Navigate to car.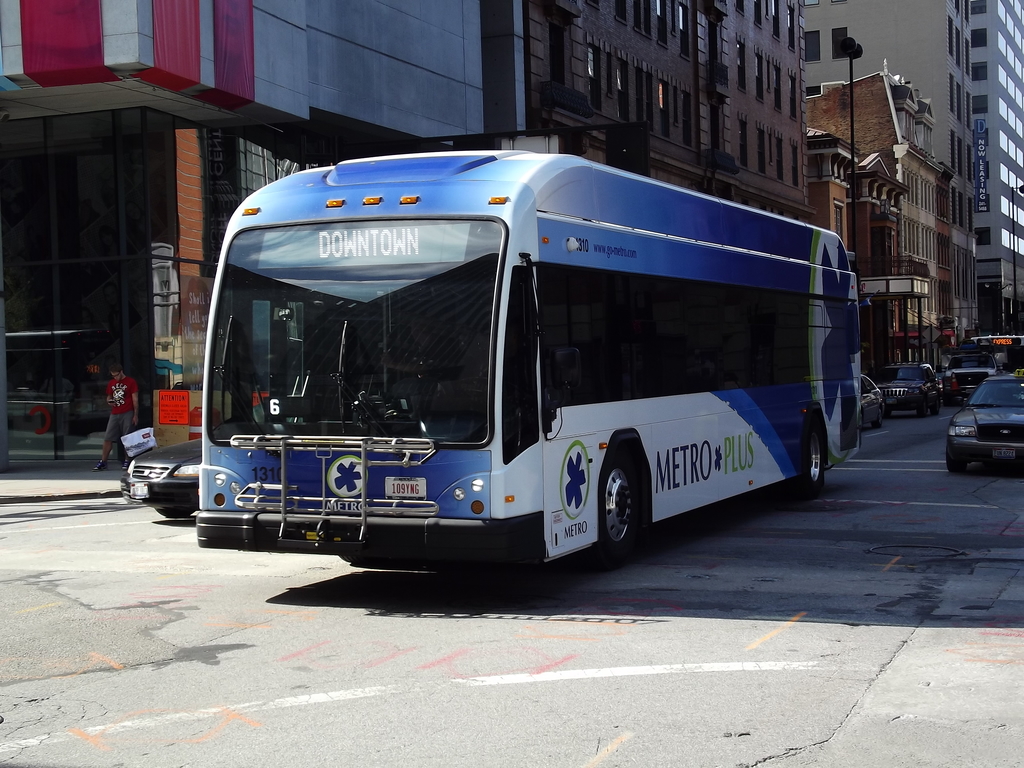
Navigation target: <region>878, 352, 947, 408</region>.
